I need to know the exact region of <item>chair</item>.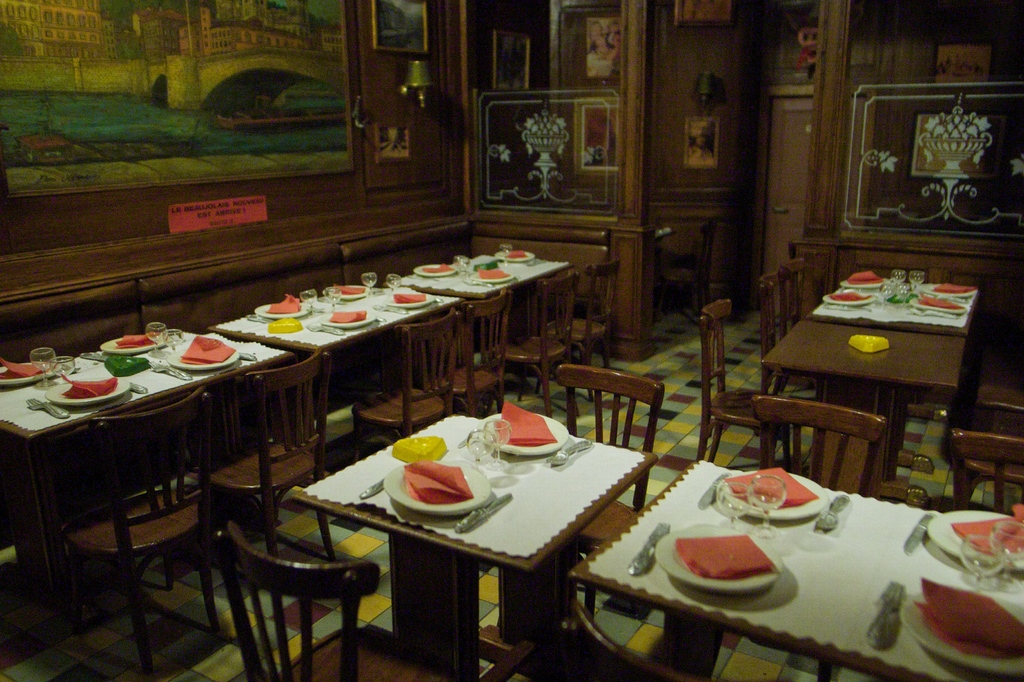
Region: [189,347,335,587].
